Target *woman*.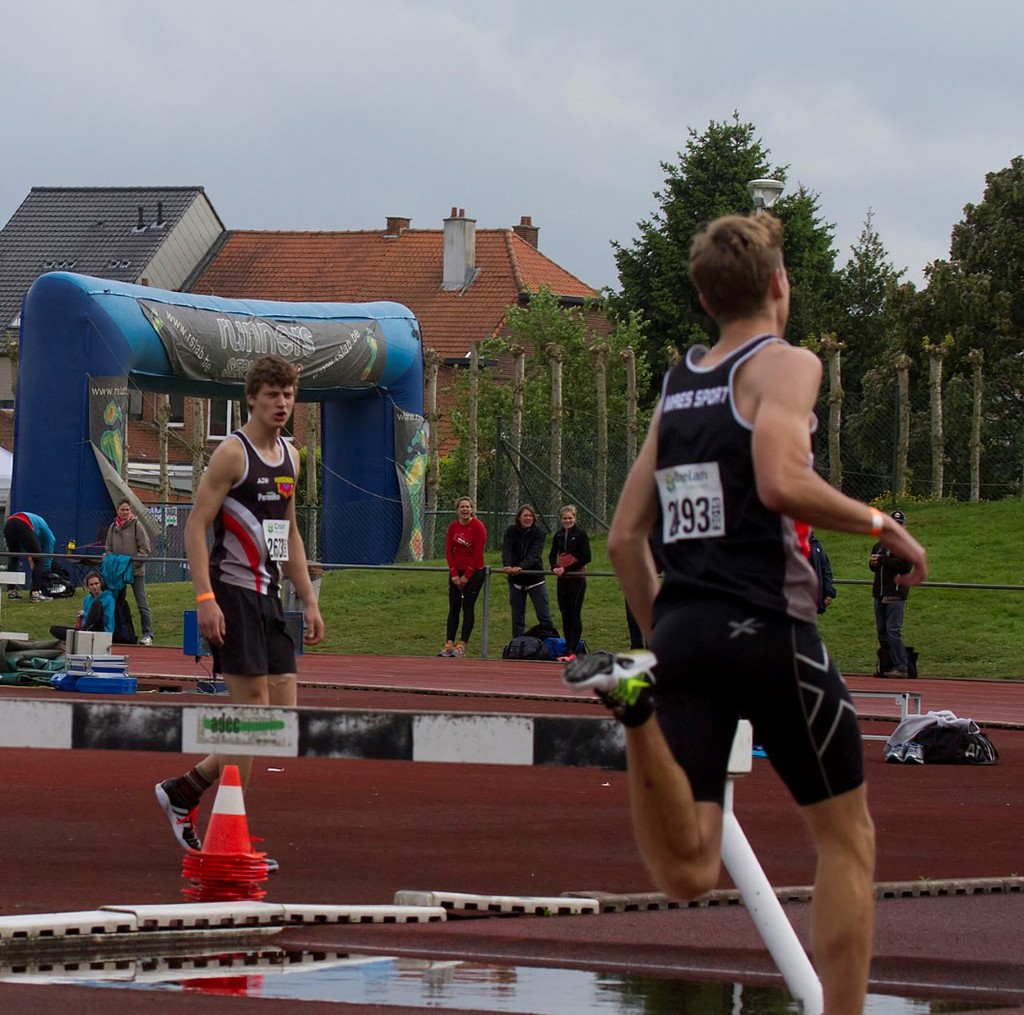
Target region: x1=441, y1=498, x2=485, y2=656.
